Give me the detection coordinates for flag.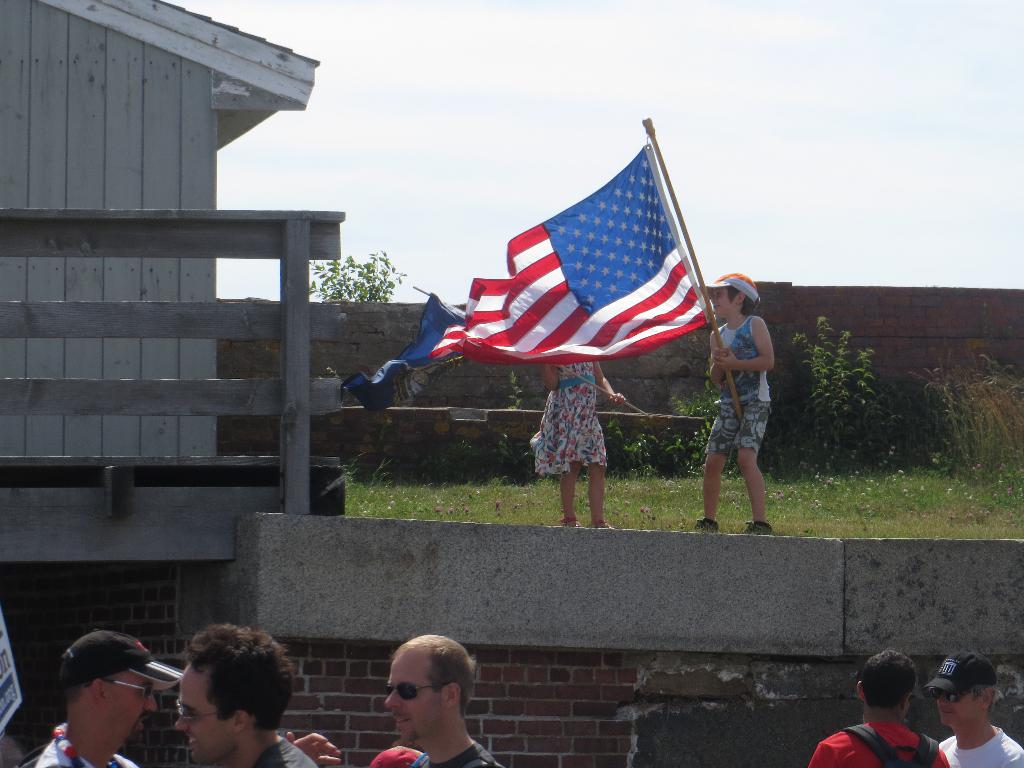
[397, 134, 695, 403].
